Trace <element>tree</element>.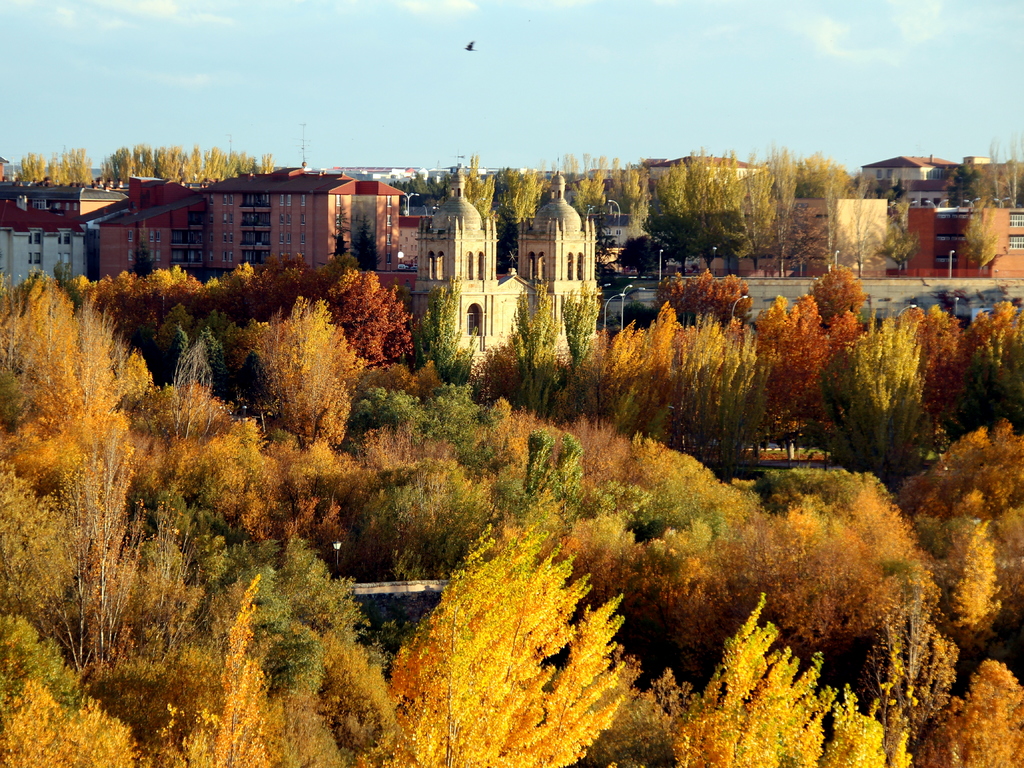
Traced to left=845, top=192, right=885, bottom=264.
